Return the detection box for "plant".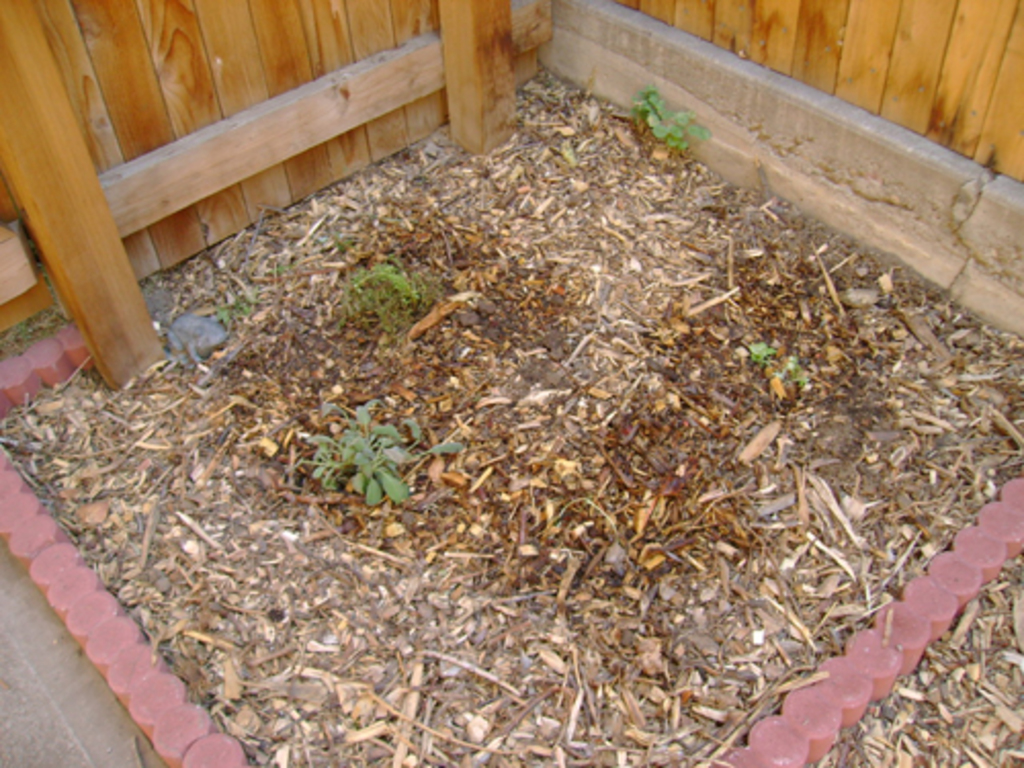
crop(623, 80, 705, 150).
